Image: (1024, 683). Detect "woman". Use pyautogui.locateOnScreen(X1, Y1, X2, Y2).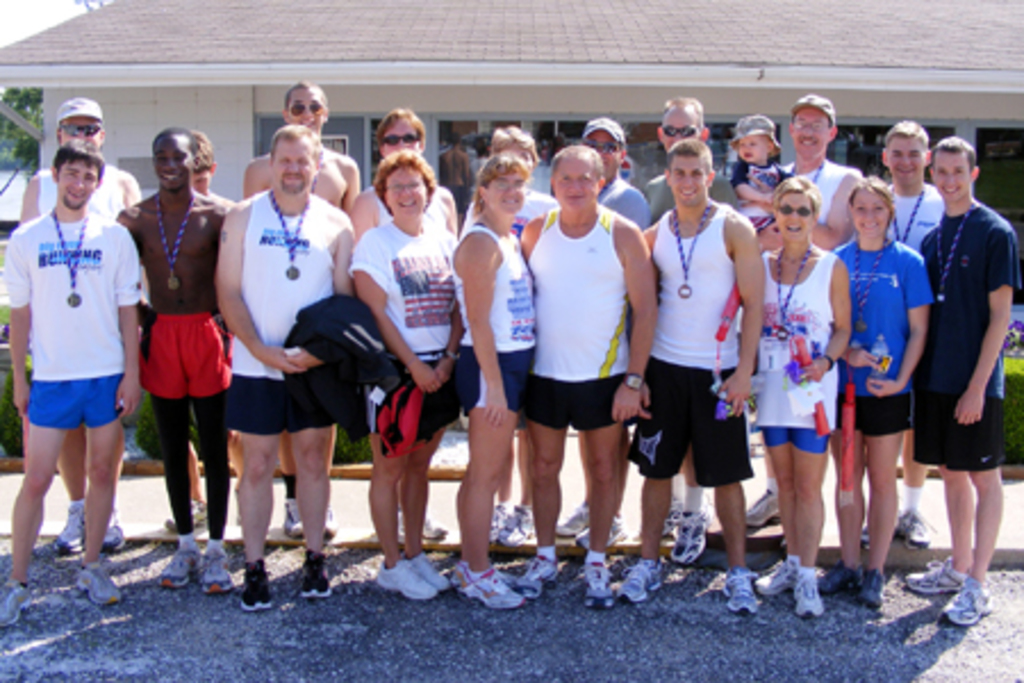
pyautogui.locateOnScreen(469, 132, 560, 556).
